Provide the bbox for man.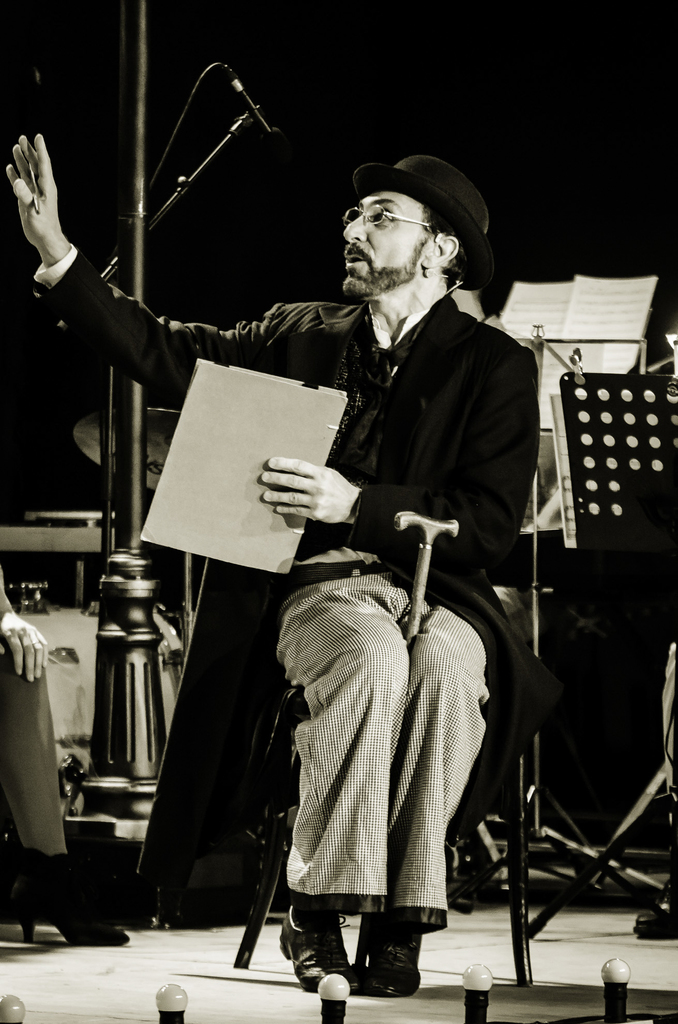
[left=3, top=130, right=541, bottom=995].
